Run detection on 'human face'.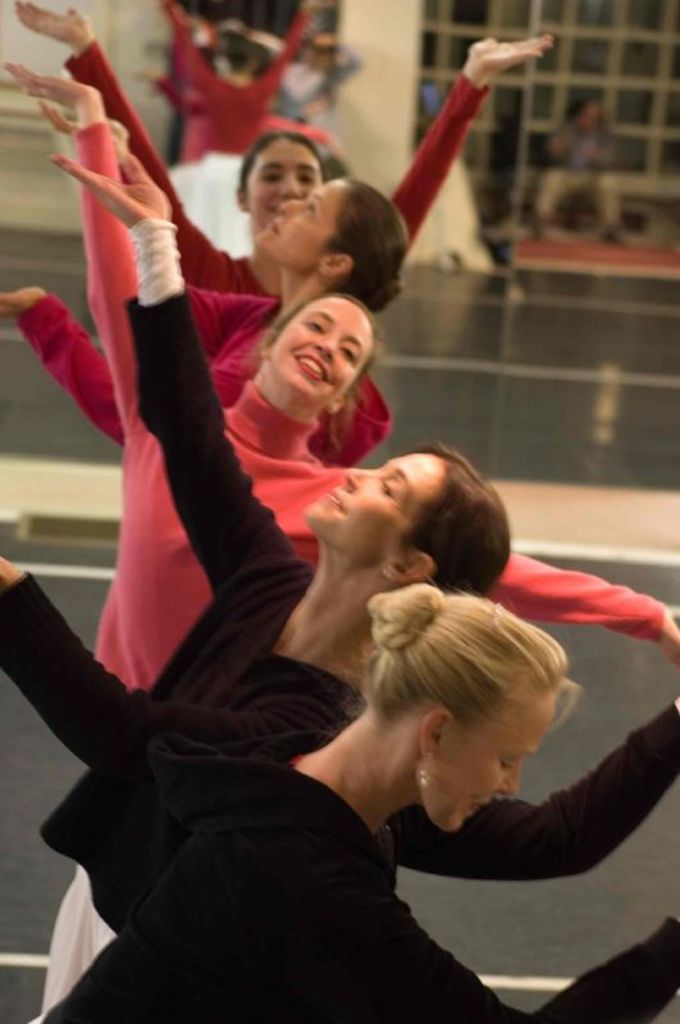
Result: crop(269, 180, 344, 275).
